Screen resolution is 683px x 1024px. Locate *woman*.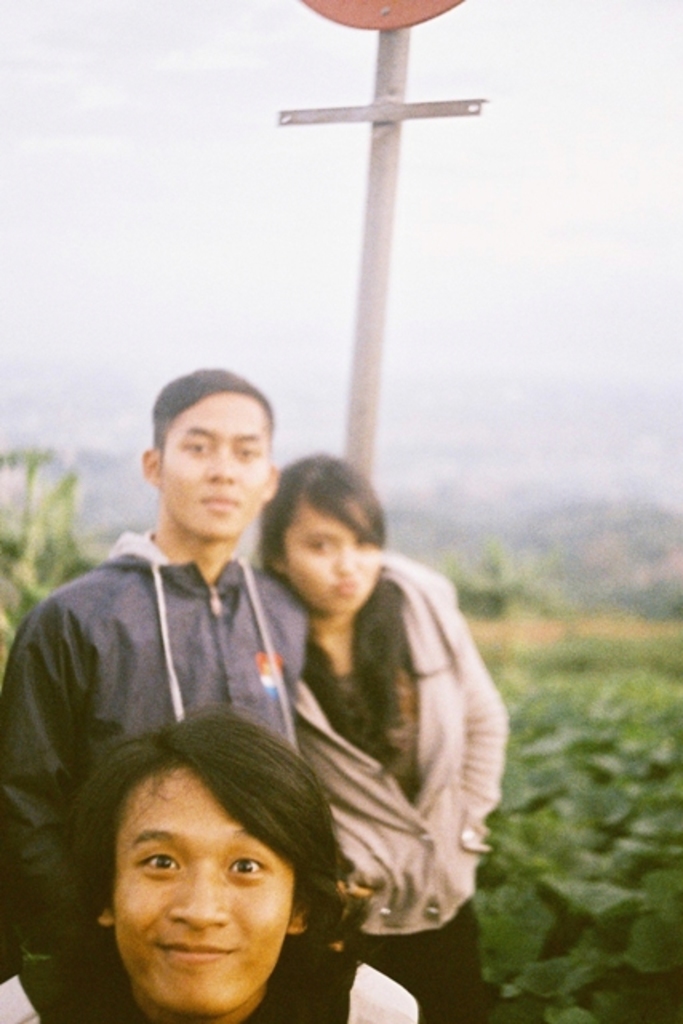
crop(216, 443, 493, 992).
